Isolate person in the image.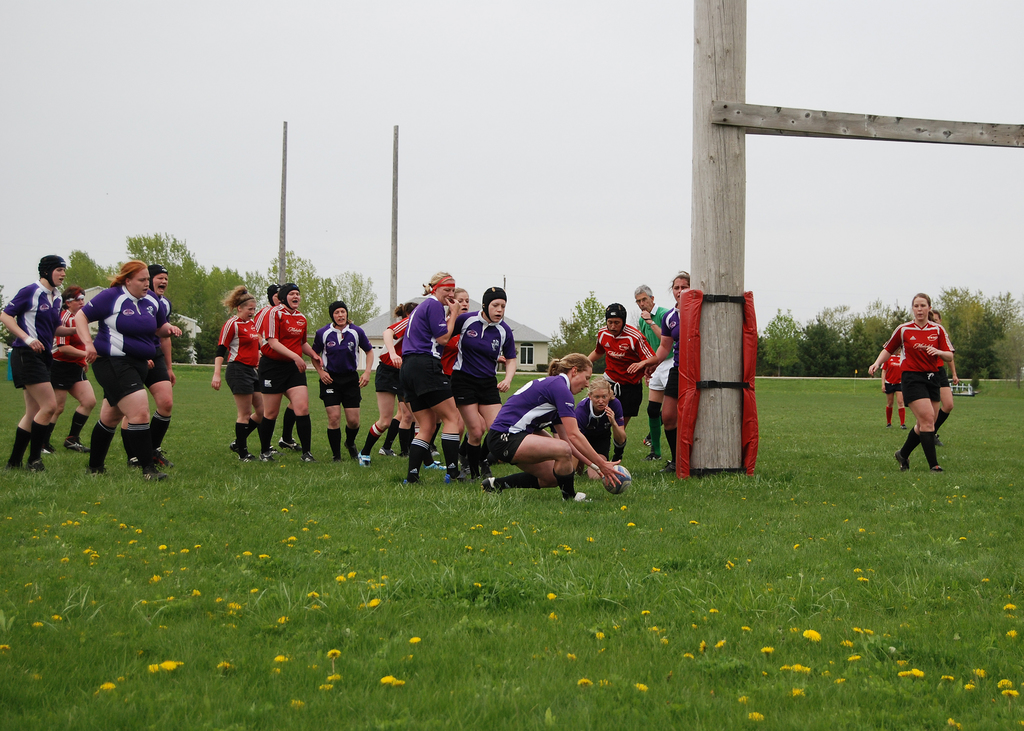
Isolated region: {"left": 450, "top": 287, "right": 518, "bottom": 472}.
